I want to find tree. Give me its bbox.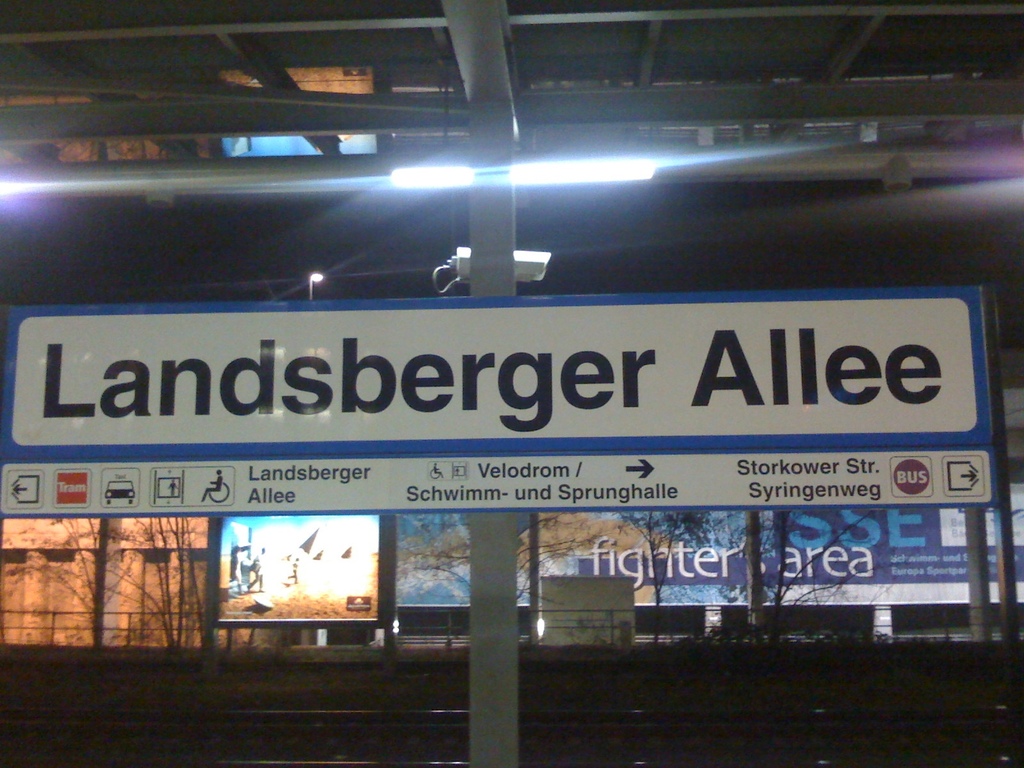
596,503,741,642.
